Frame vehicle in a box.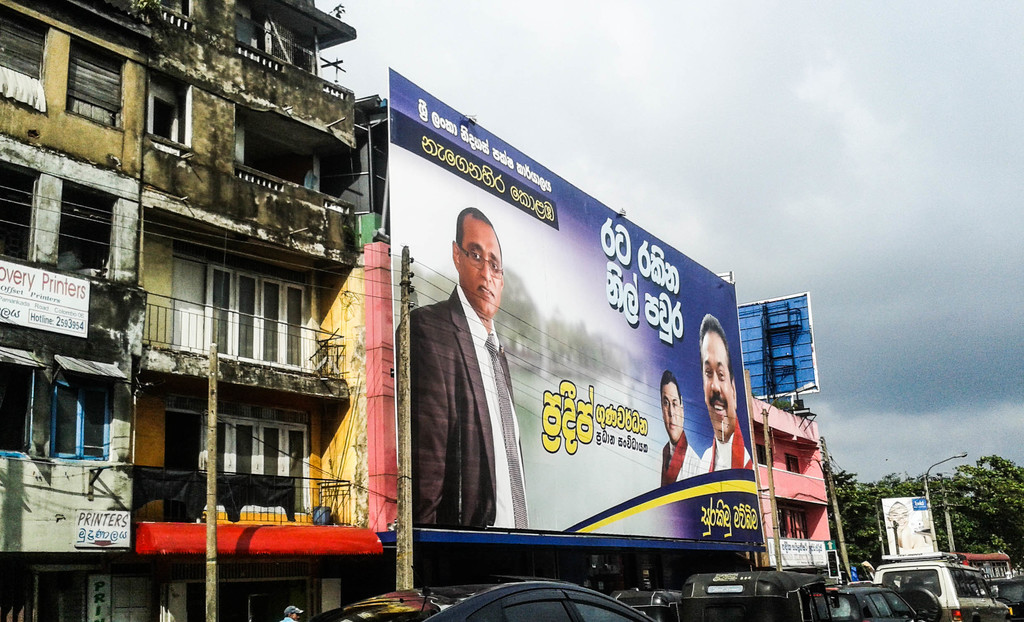
[left=811, top=584, right=932, bottom=621].
